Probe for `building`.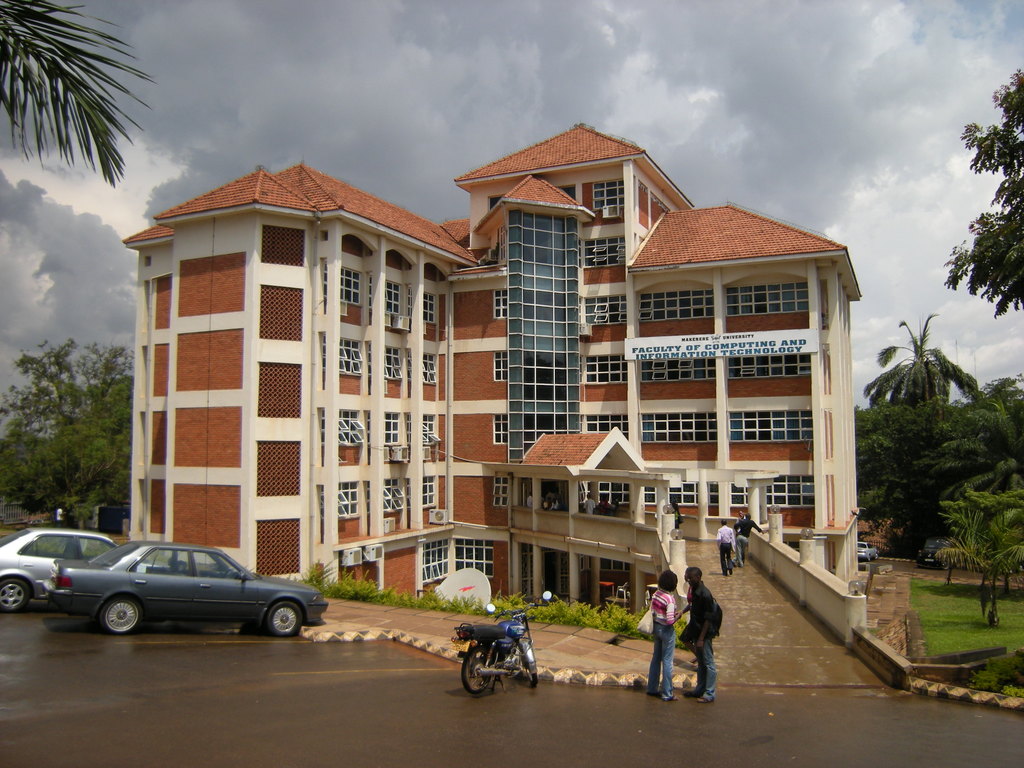
Probe result: rect(122, 122, 860, 616).
